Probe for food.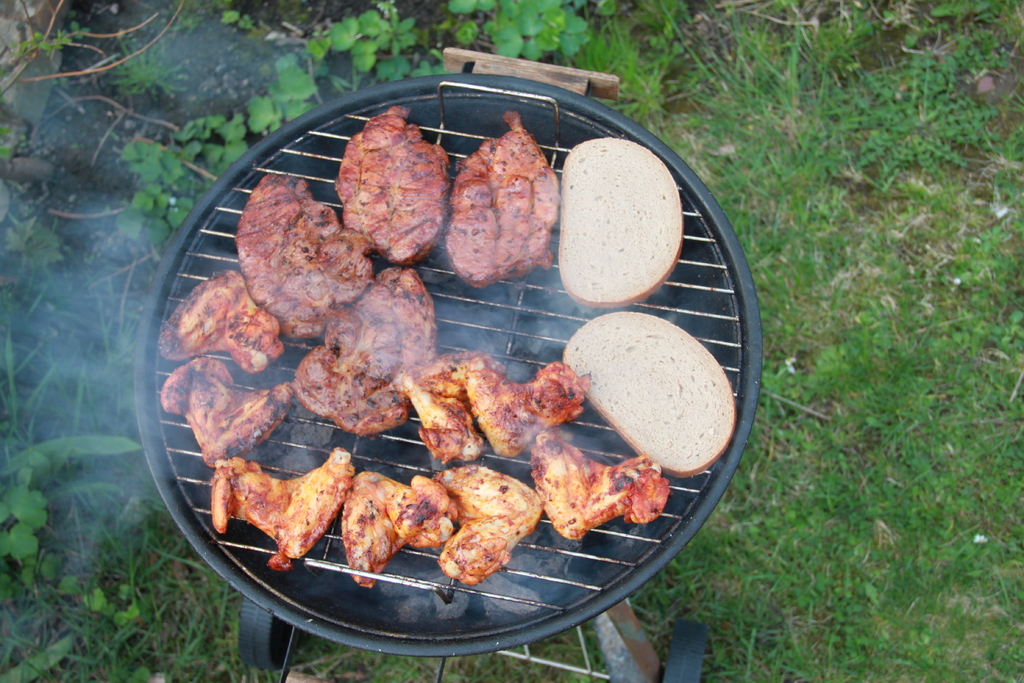
Probe result: pyautogui.locateOnScreen(526, 429, 678, 538).
